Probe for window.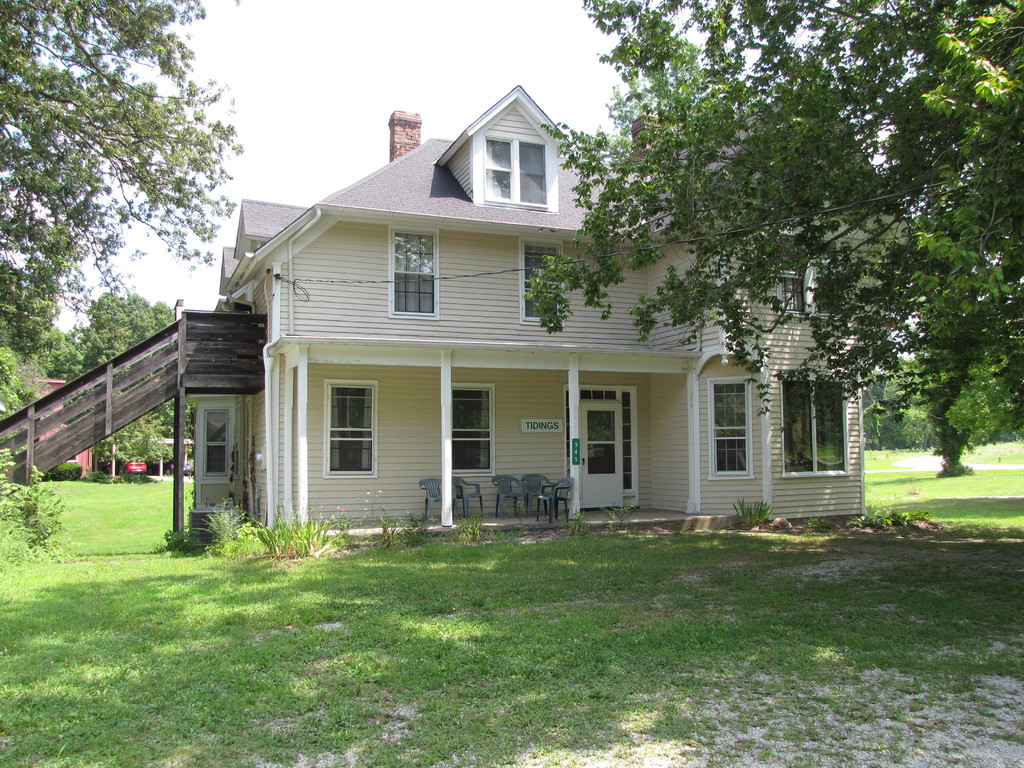
Probe result: [x1=520, y1=241, x2=563, y2=332].
